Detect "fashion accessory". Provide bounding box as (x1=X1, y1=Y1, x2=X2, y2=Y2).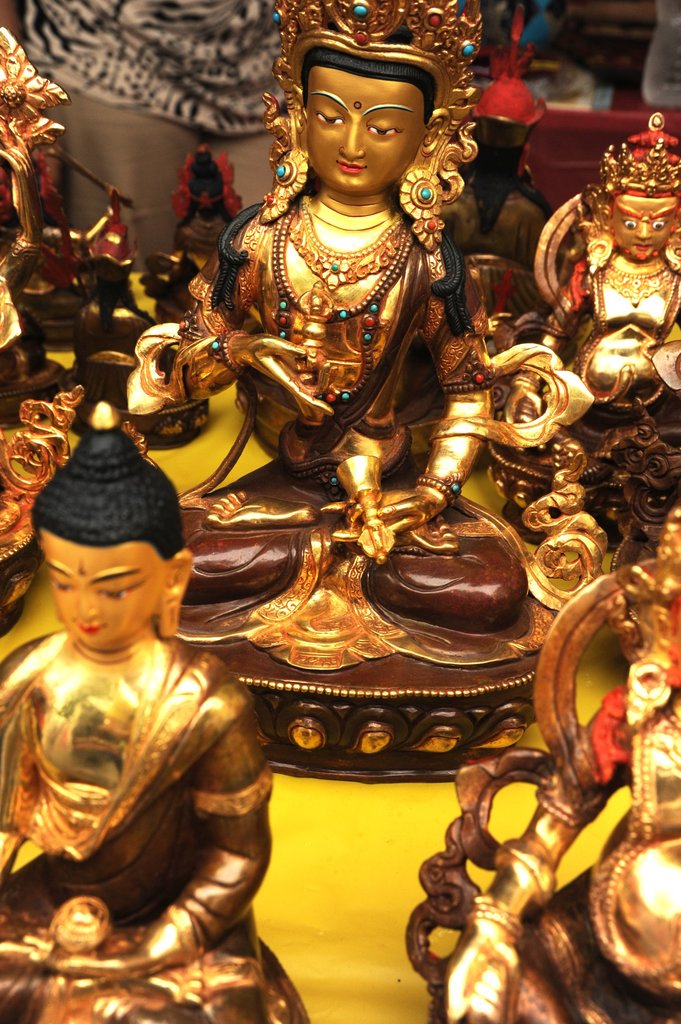
(x1=399, y1=164, x2=448, y2=255).
